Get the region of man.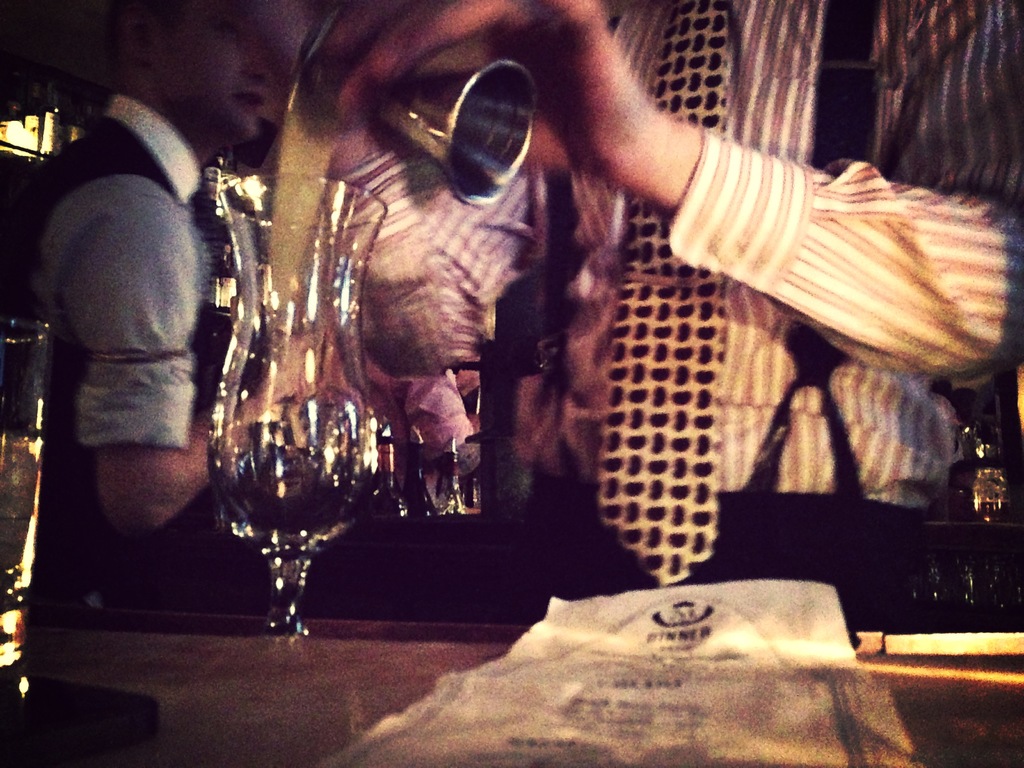
region(313, 0, 1023, 636).
